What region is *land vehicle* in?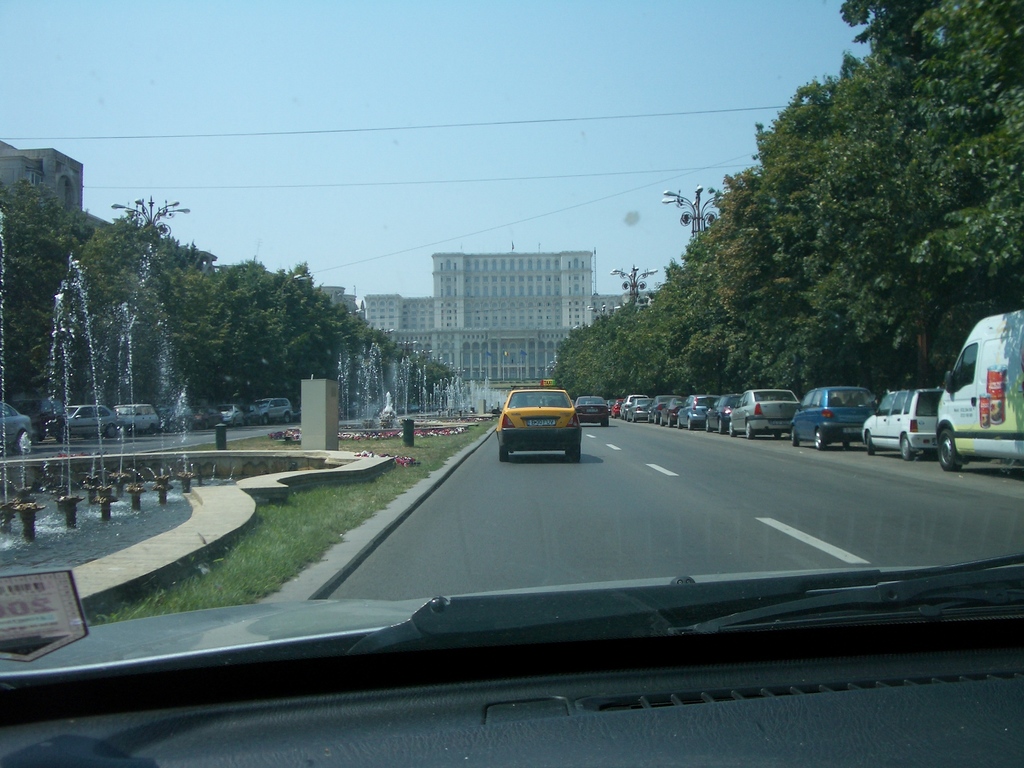
(0, 0, 1023, 767).
